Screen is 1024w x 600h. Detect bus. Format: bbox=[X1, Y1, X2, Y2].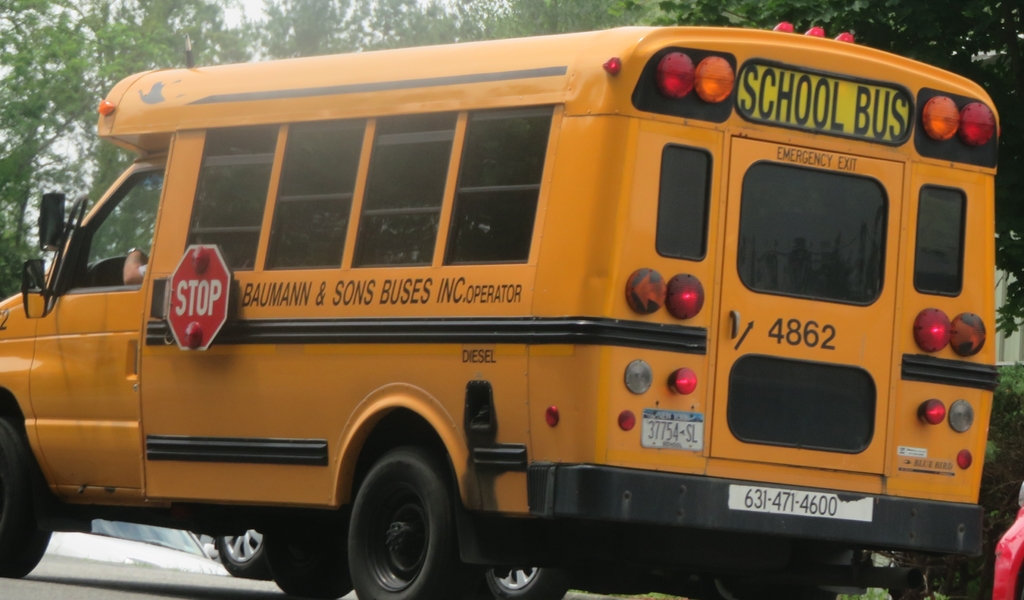
bbox=[0, 19, 1002, 599].
